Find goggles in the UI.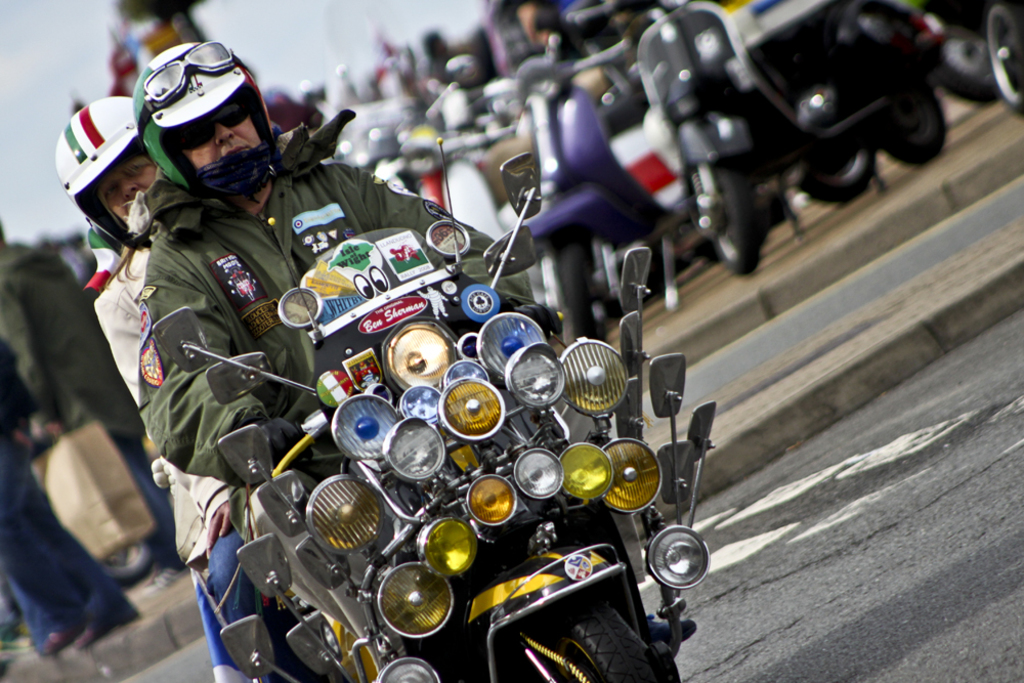
UI element at locate(141, 35, 243, 109).
